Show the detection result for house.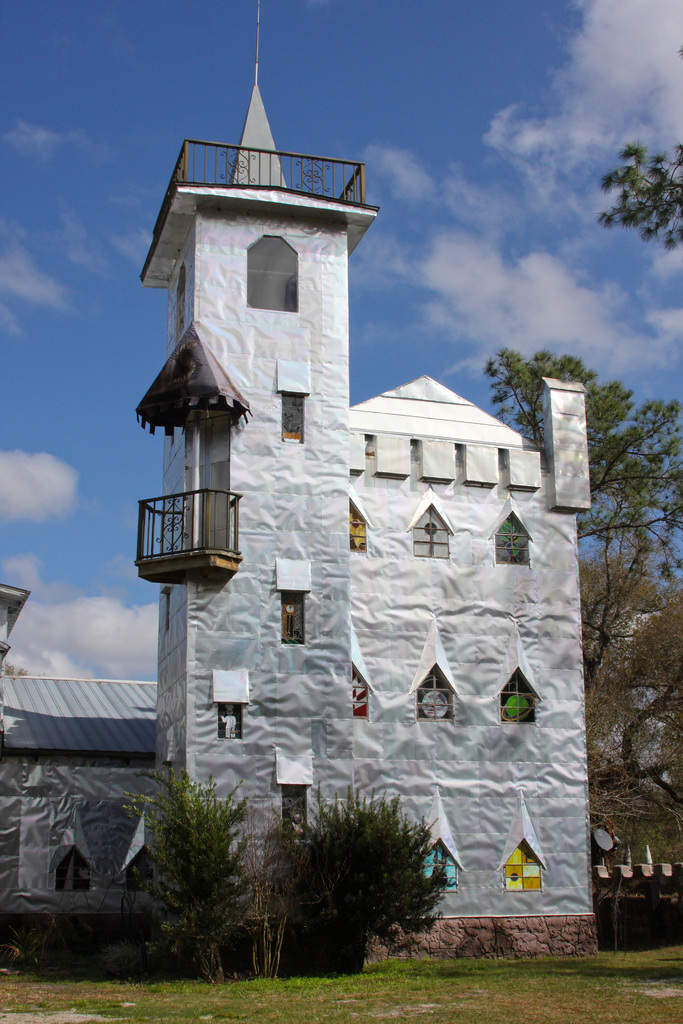
l=0, t=676, r=160, b=900.
